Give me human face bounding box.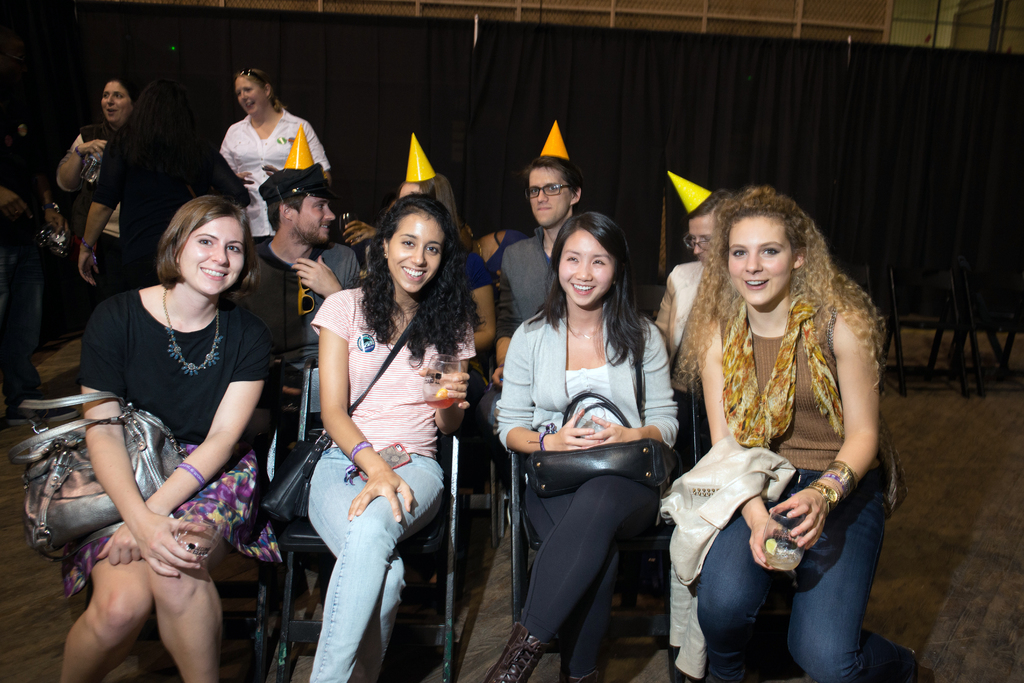
left=689, top=216, right=713, bottom=268.
